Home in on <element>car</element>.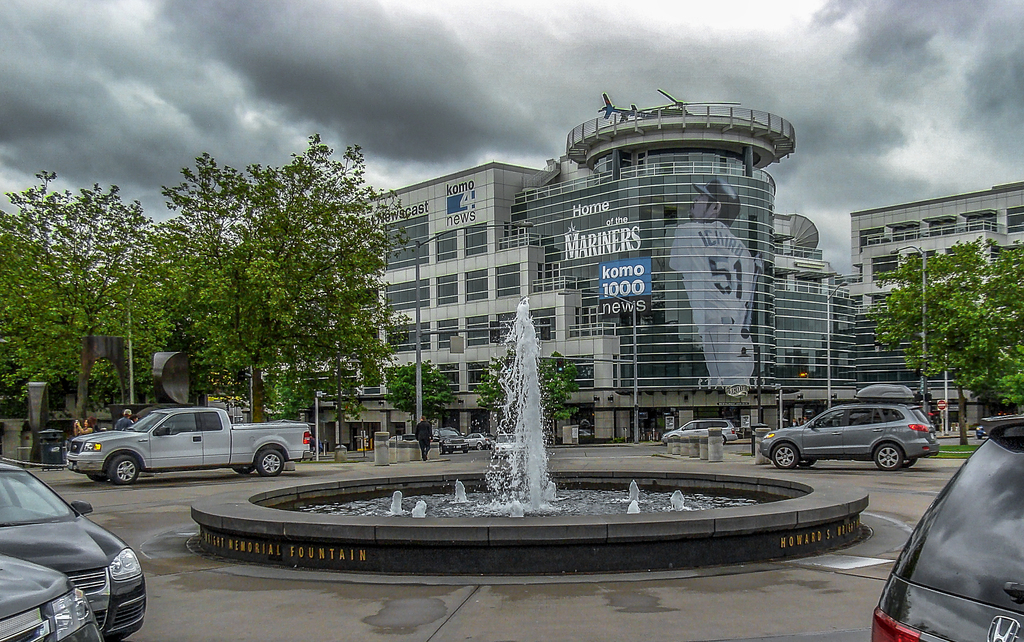
Homed in at bbox=(868, 417, 1023, 641).
